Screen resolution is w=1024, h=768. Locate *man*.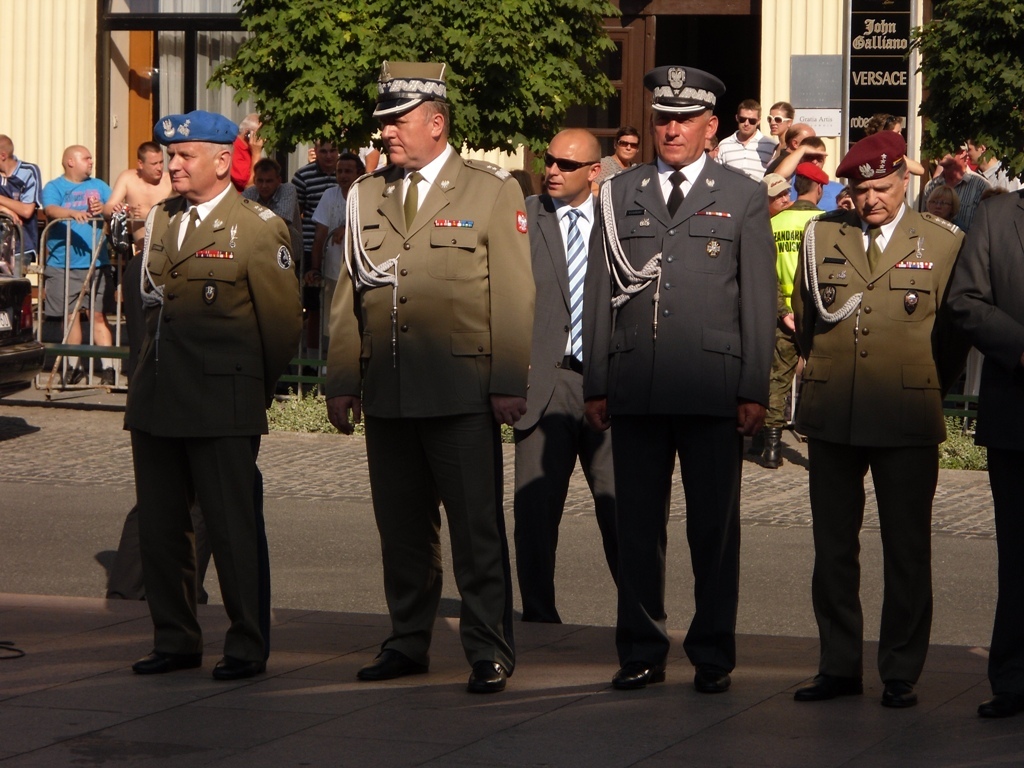
[233,114,269,195].
